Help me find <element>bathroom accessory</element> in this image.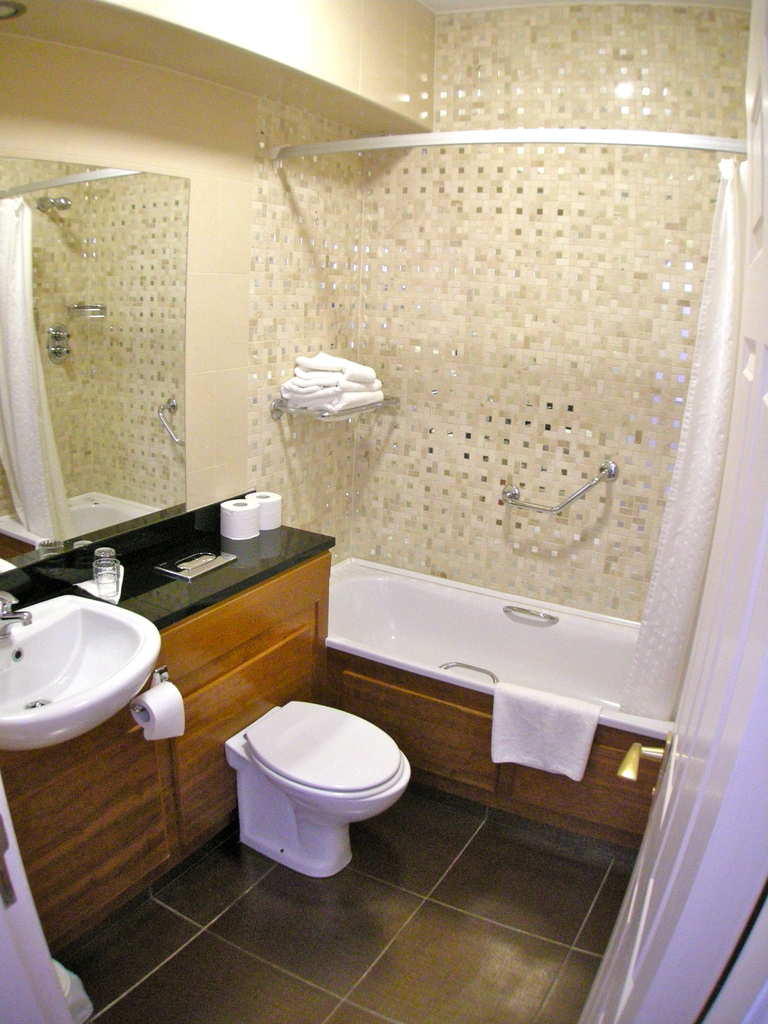
Found it: <bbox>270, 392, 399, 419</bbox>.
